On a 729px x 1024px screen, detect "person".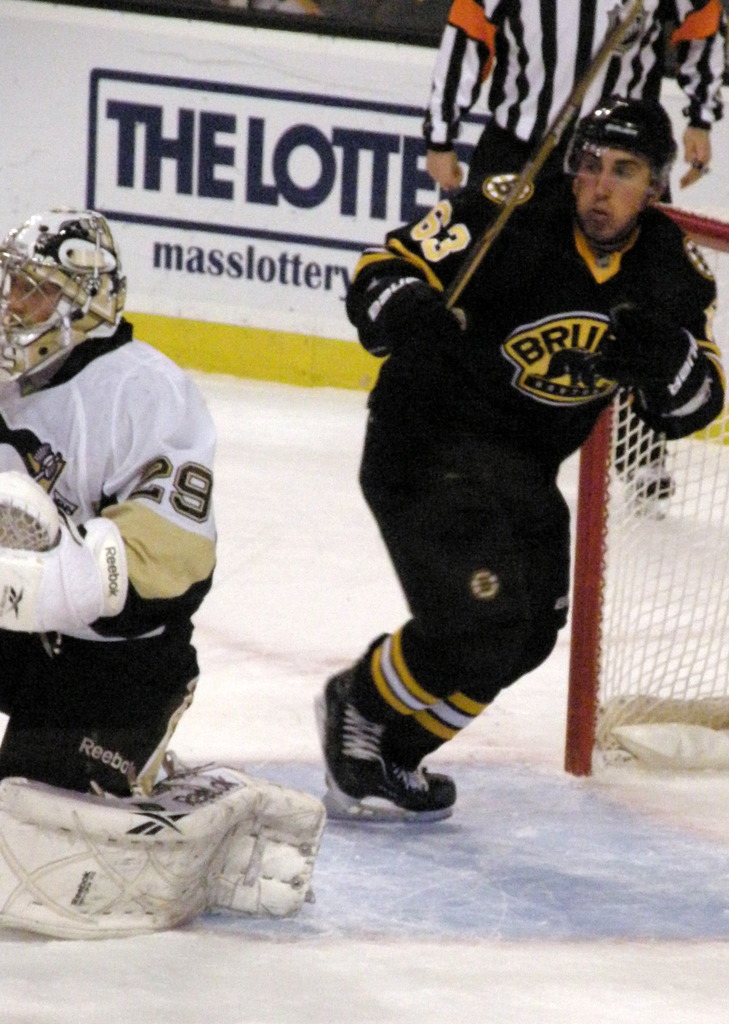
[0,206,324,946].
